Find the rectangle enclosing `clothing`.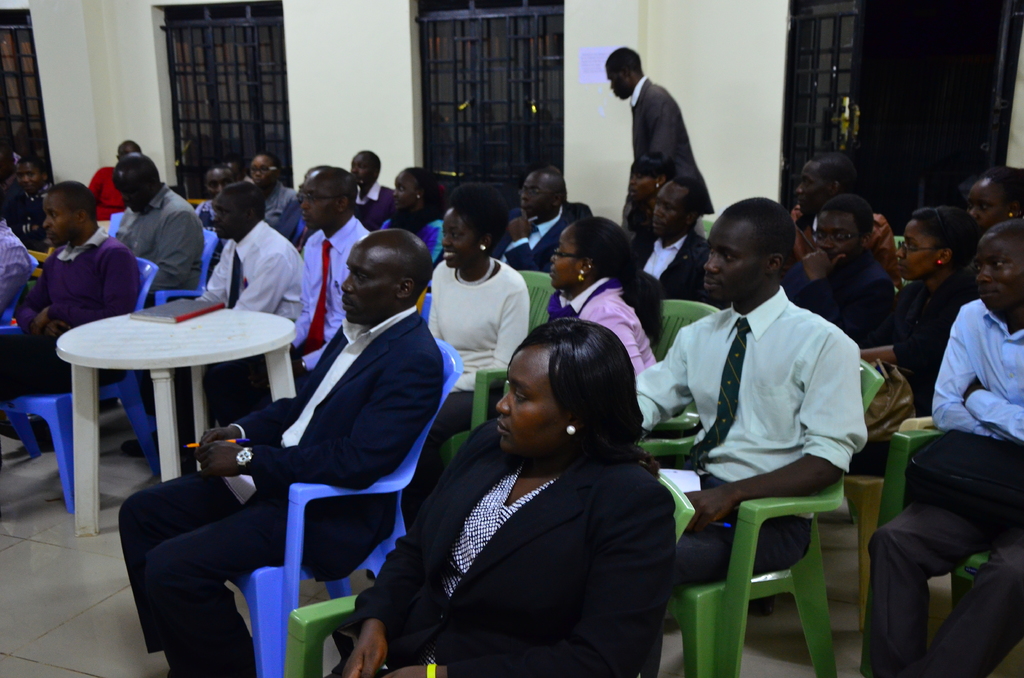
locate(490, 202, 572, 268).
